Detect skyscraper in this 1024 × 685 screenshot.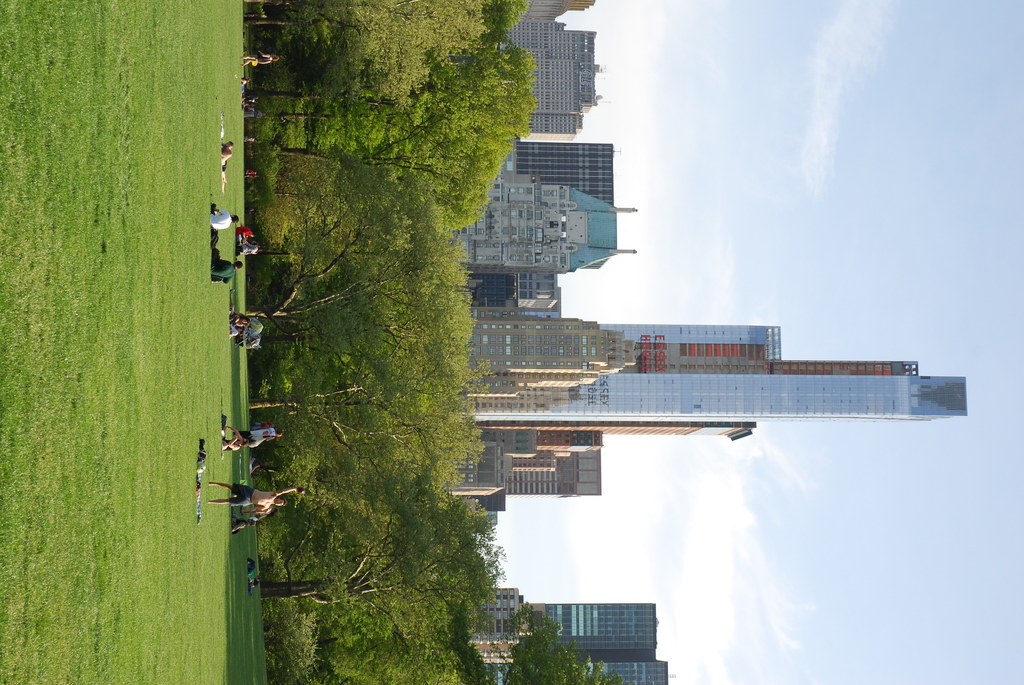
Detection: [x1=474, y1=319, x2=975, y2=424].
